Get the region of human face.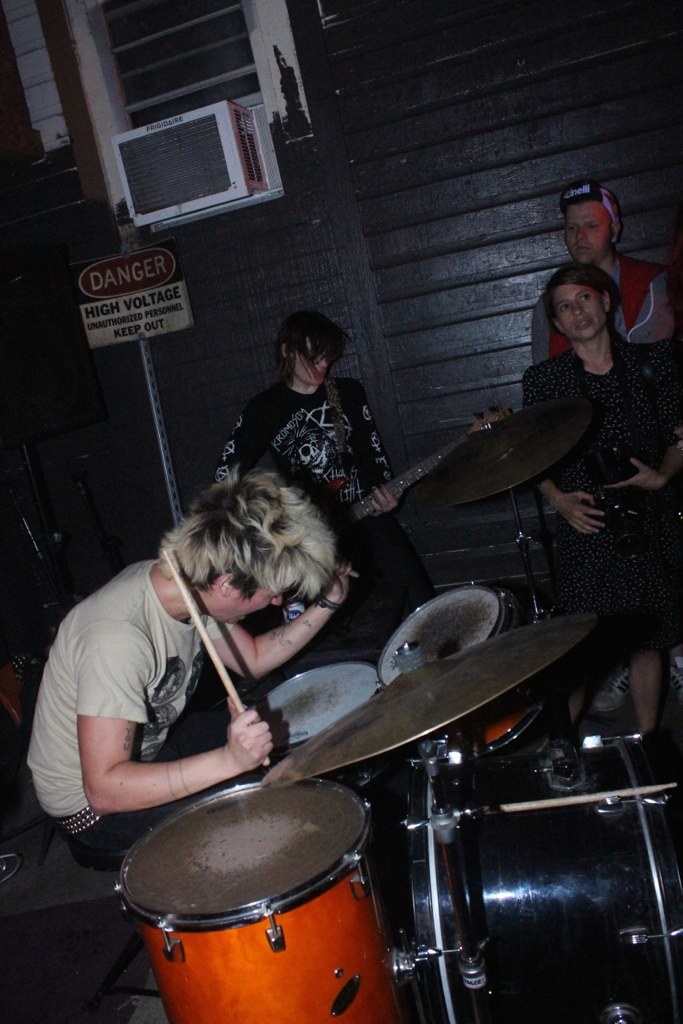
[x1=208, y1=588, x2=280, y2=625].
